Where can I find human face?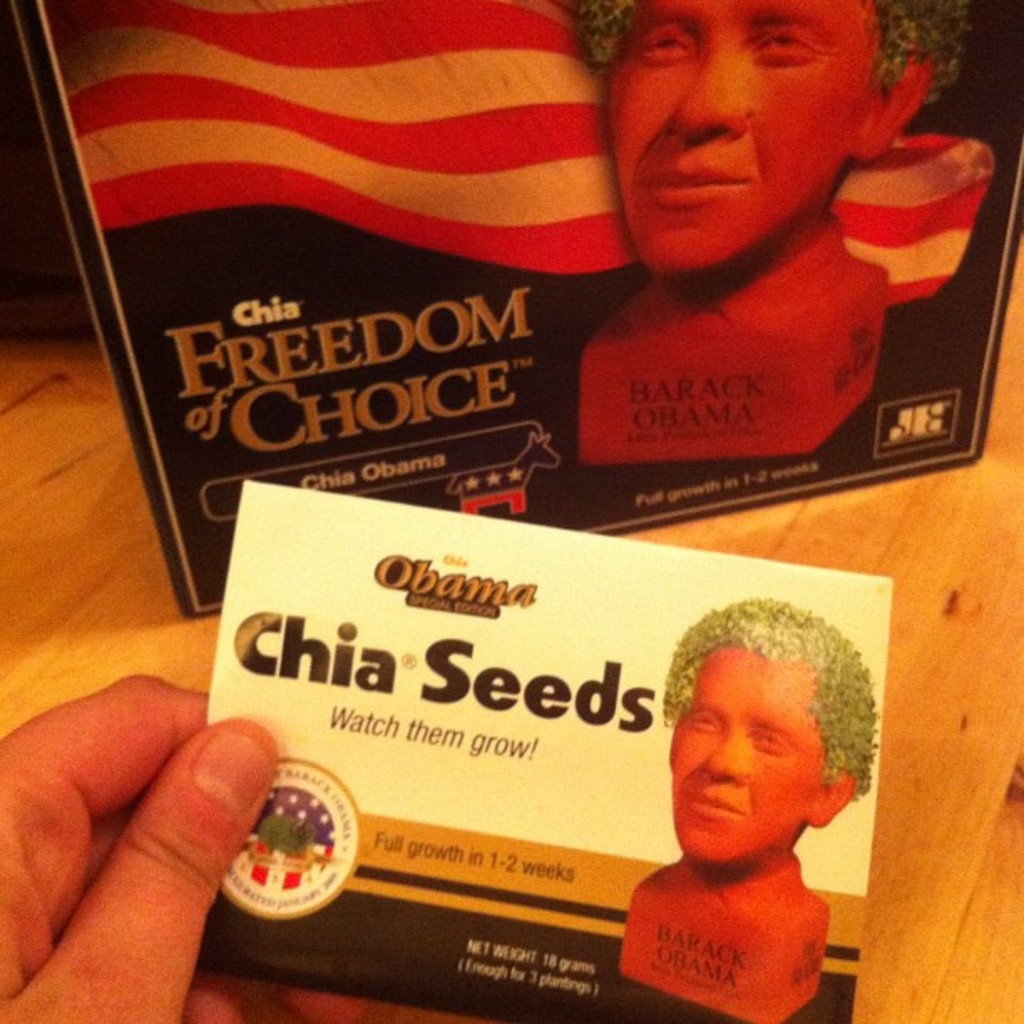
You can find it at left=669, top=646, right=820, bottom=862.
